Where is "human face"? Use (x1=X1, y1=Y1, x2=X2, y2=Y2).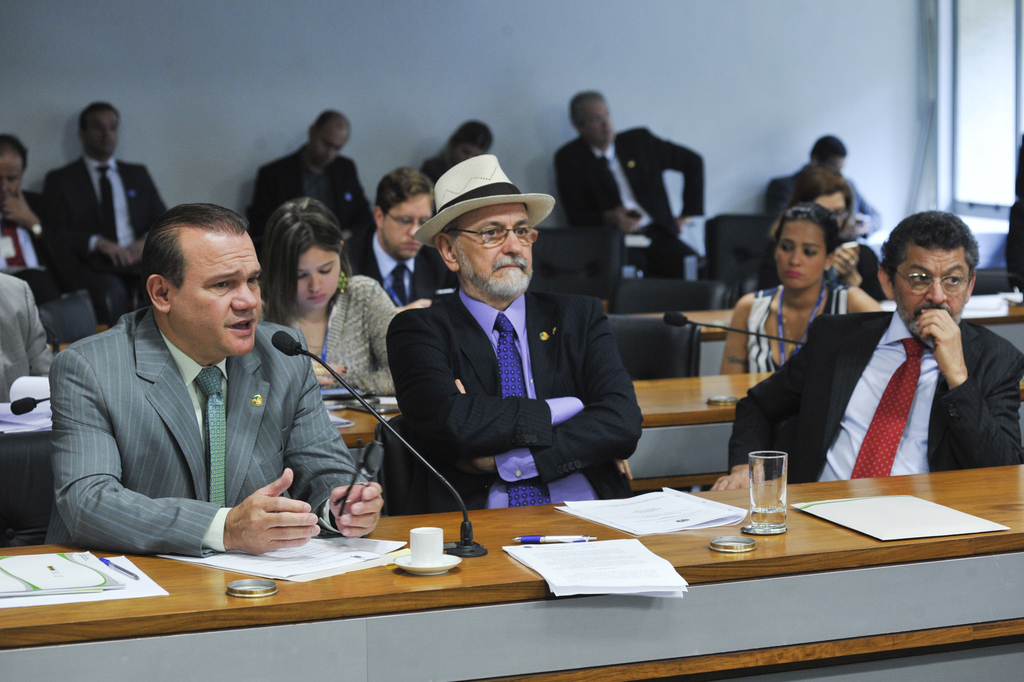
(x1=314, y1=128, x2=346, y2=167).
